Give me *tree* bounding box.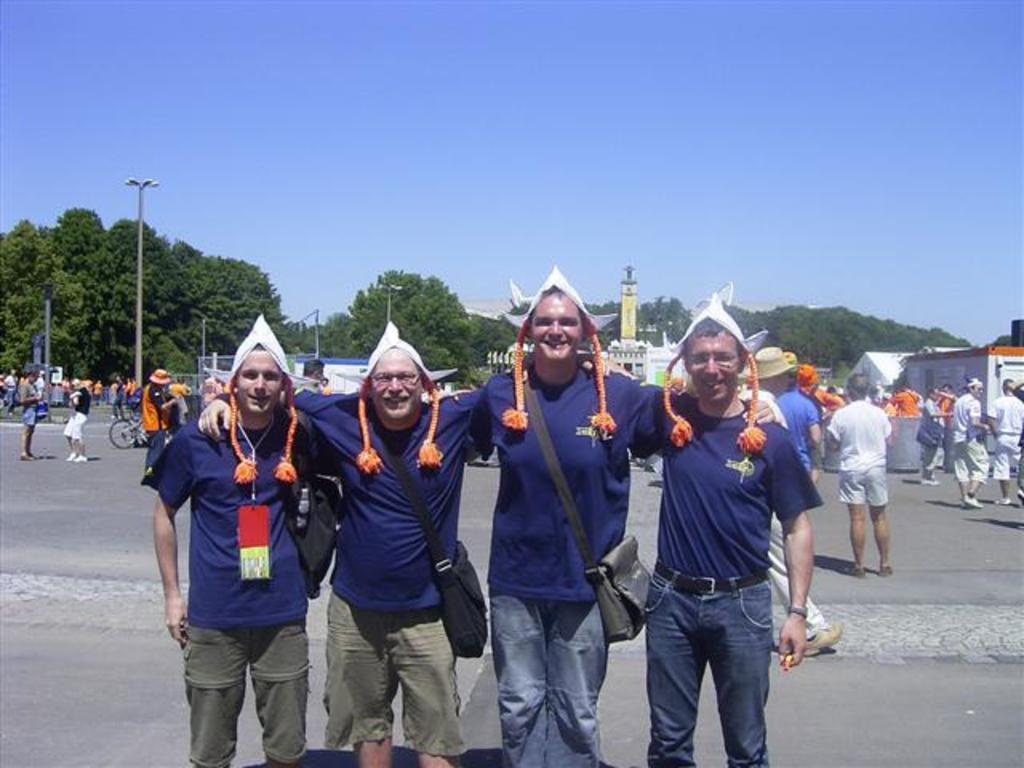
(left=586, top=306, right=694, bottom=347).
